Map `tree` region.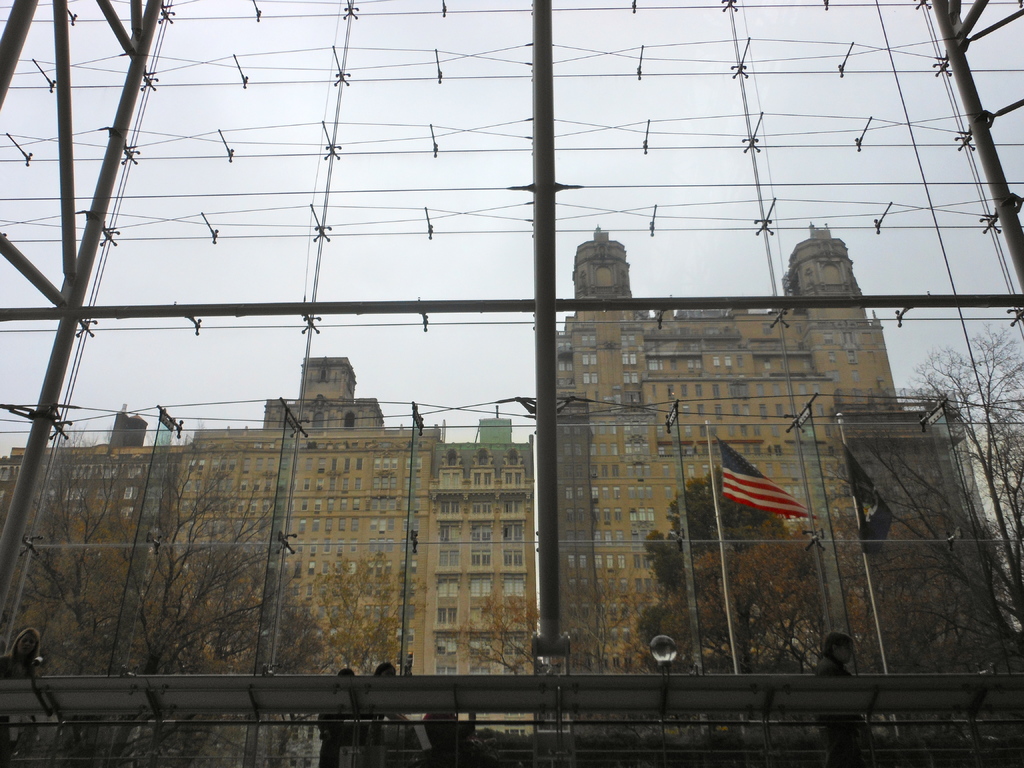
Mapped to left=291, top=485, right=452, bottom=754.
